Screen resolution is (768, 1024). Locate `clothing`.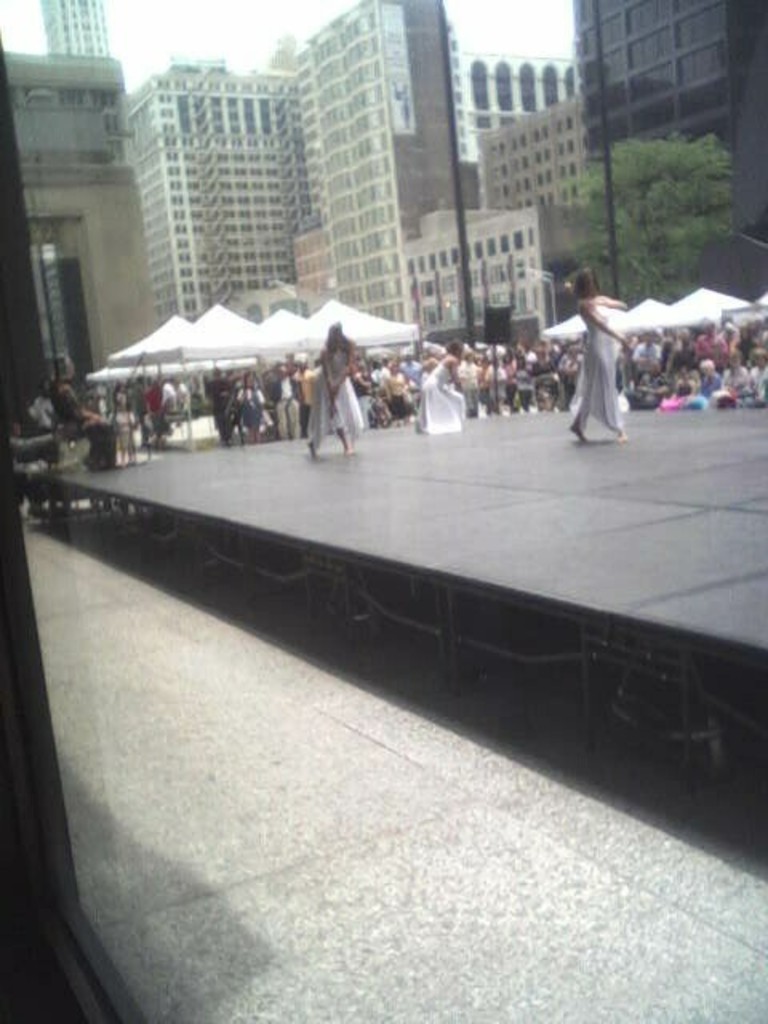
<bbox>566, 309, 627, 426</bbox>.
